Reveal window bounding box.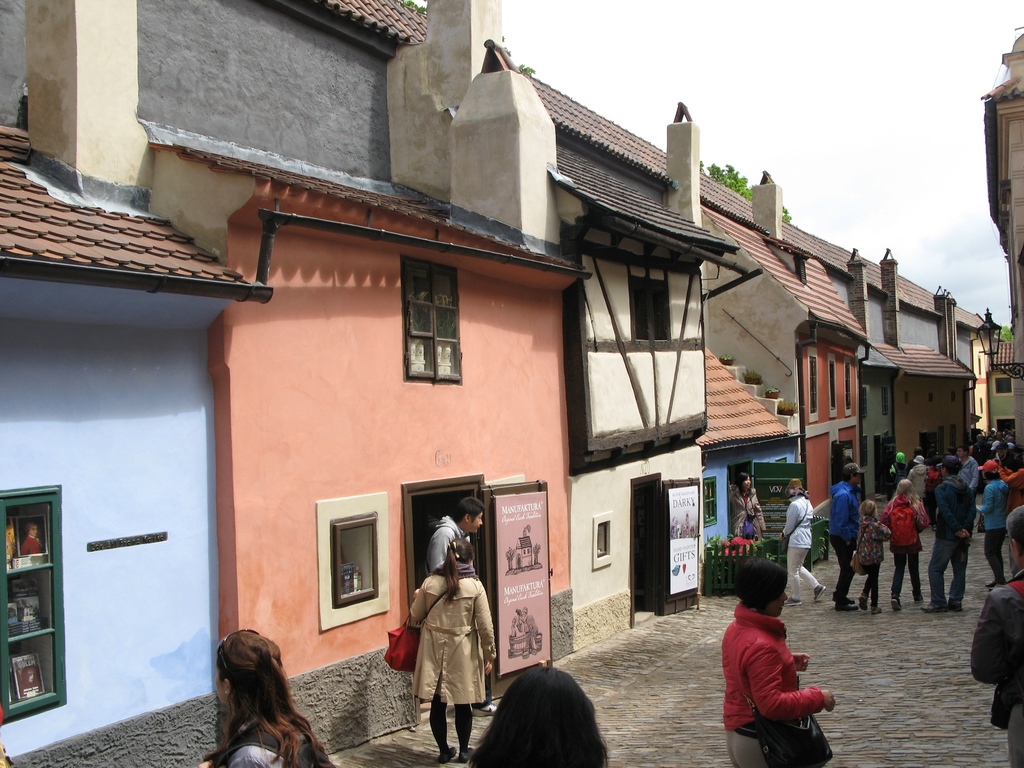
Revealed: x1=829 y1=360 x2=835 y2=412.
